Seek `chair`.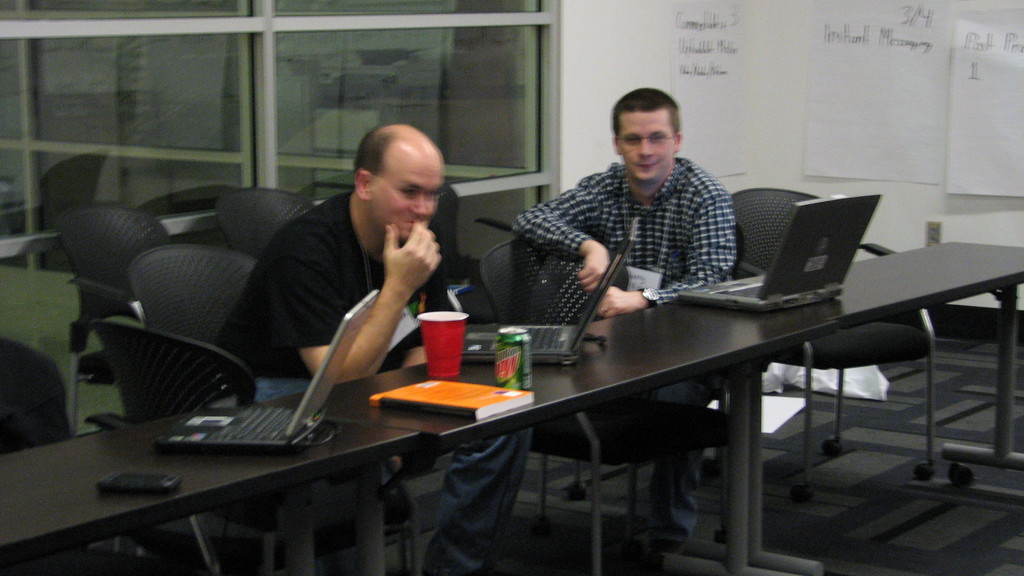
bbox=[484, 234, 724, 575].
